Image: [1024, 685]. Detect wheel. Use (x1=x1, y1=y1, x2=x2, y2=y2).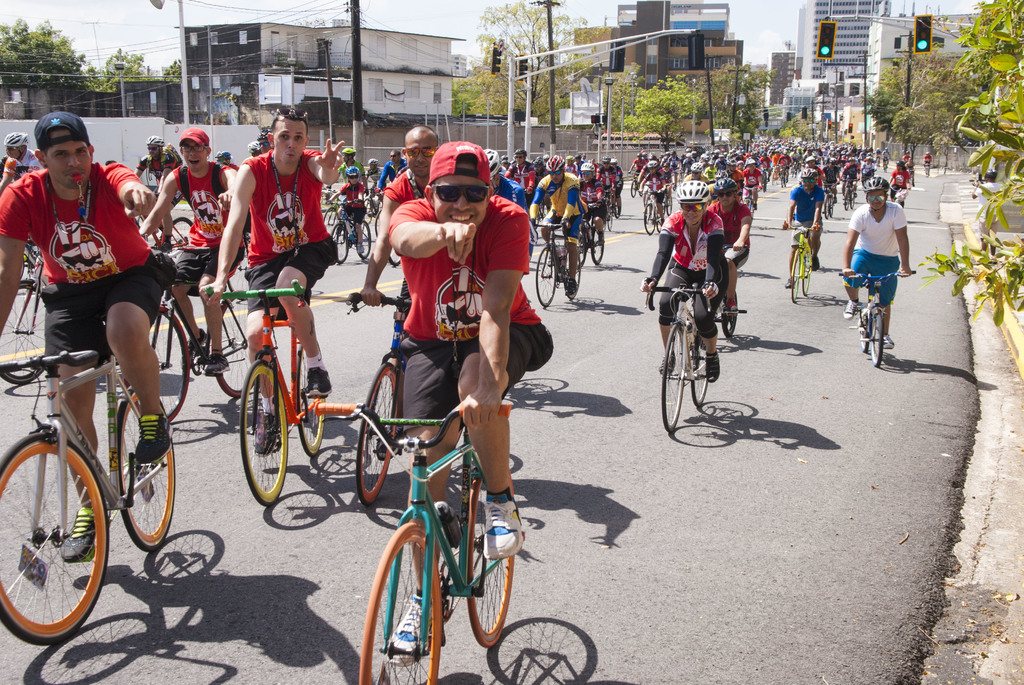
(x1=470, y1=466, x2=516, y2=657).
